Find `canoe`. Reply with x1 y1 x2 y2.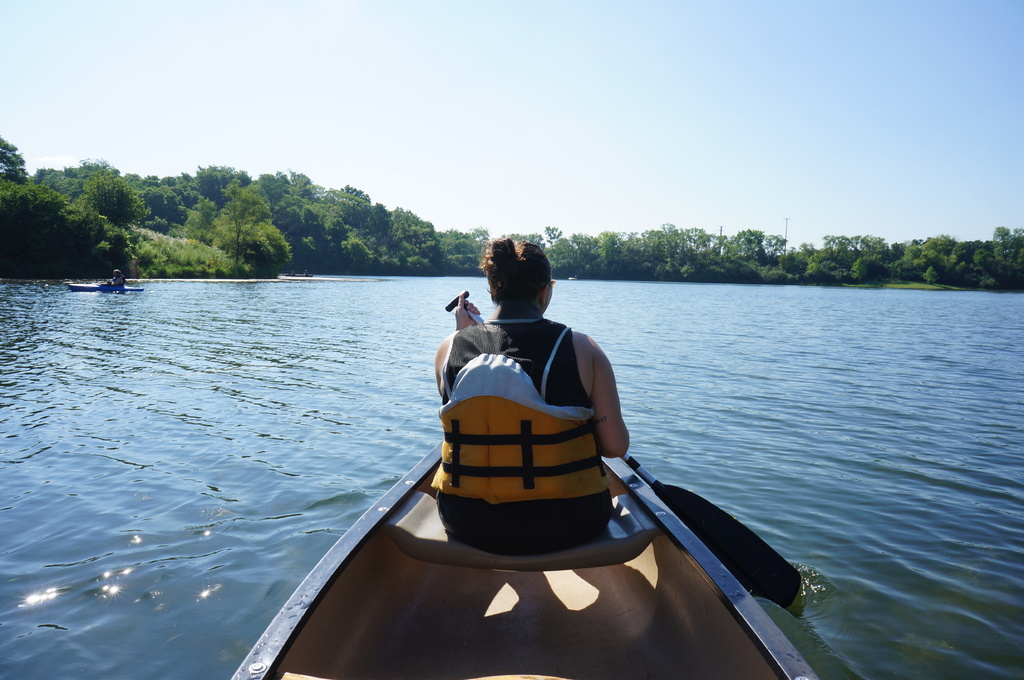
212 374 785 665.
